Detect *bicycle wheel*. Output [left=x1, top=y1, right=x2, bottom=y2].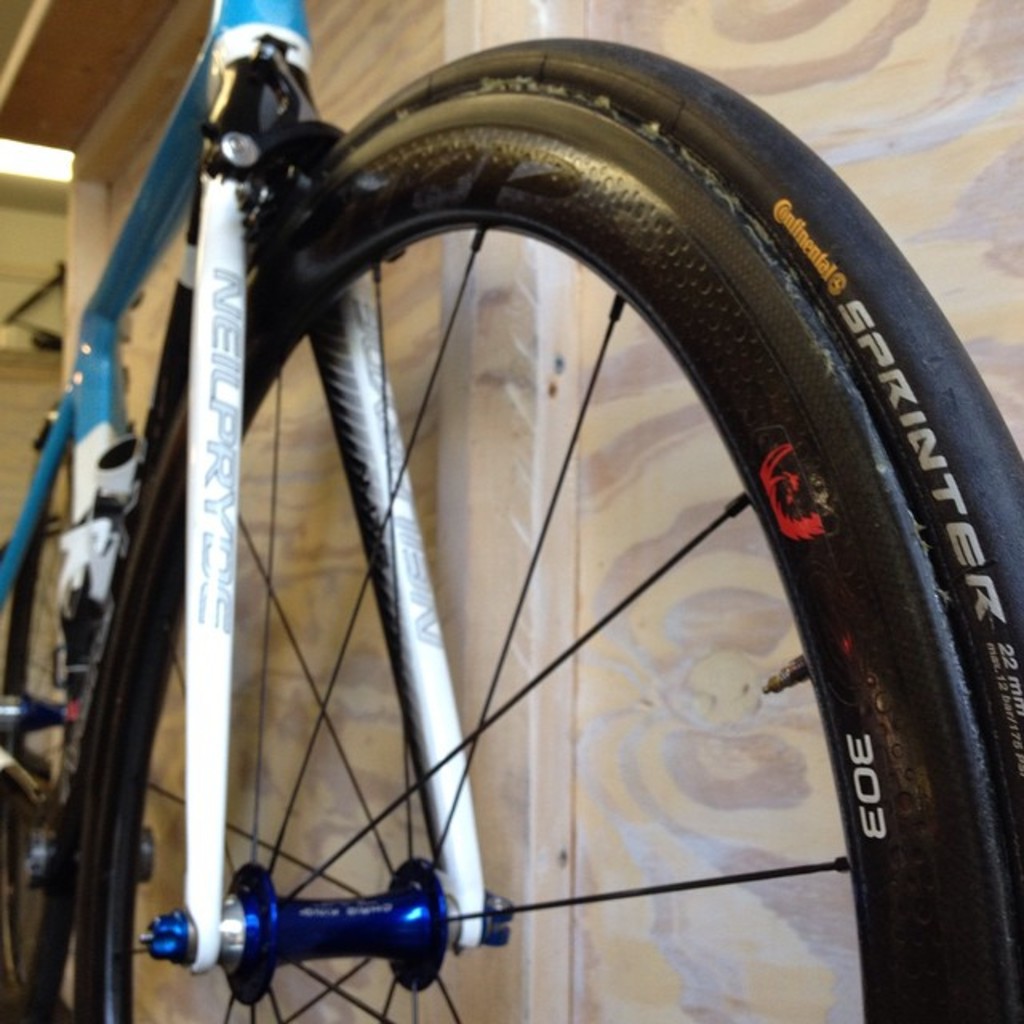
[left=66, top=74, right=992, bottom=1023].
